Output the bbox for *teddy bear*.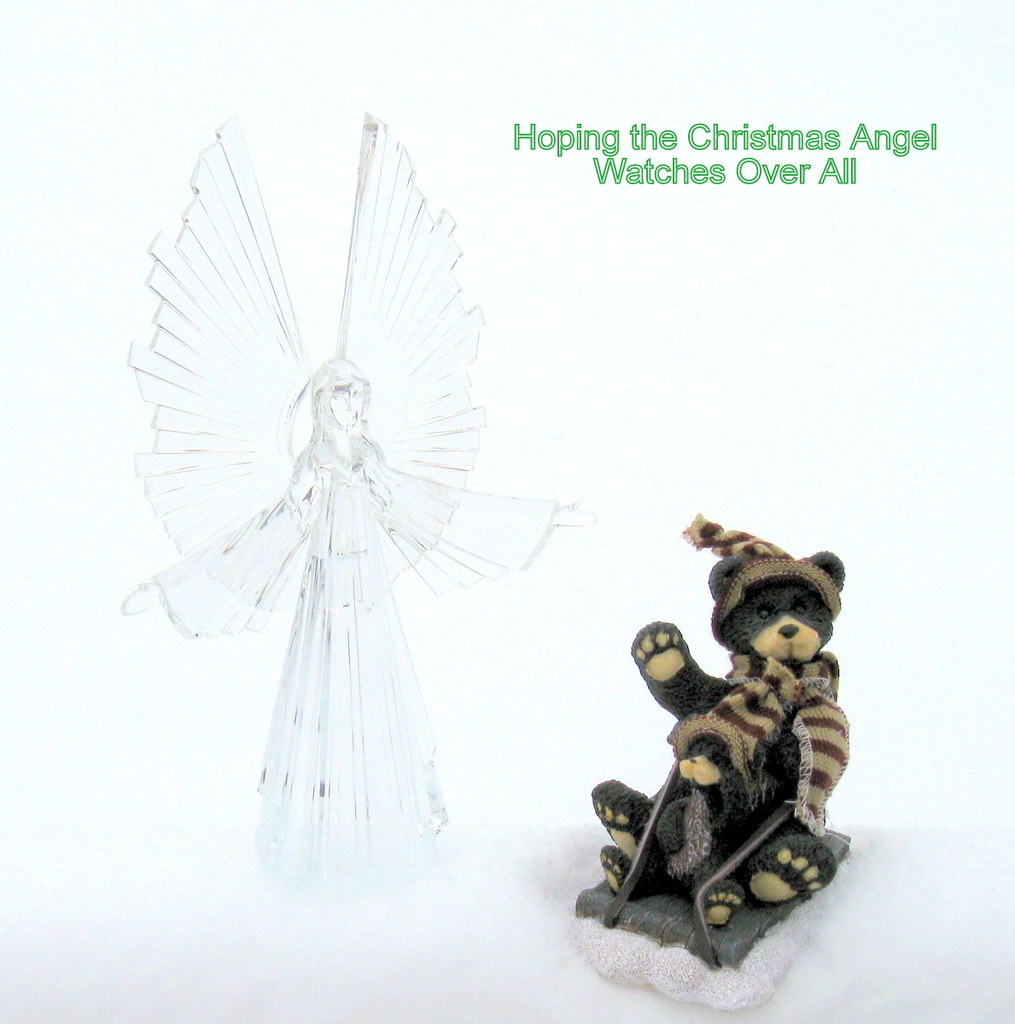
<box>587,555,844,932</box>.
